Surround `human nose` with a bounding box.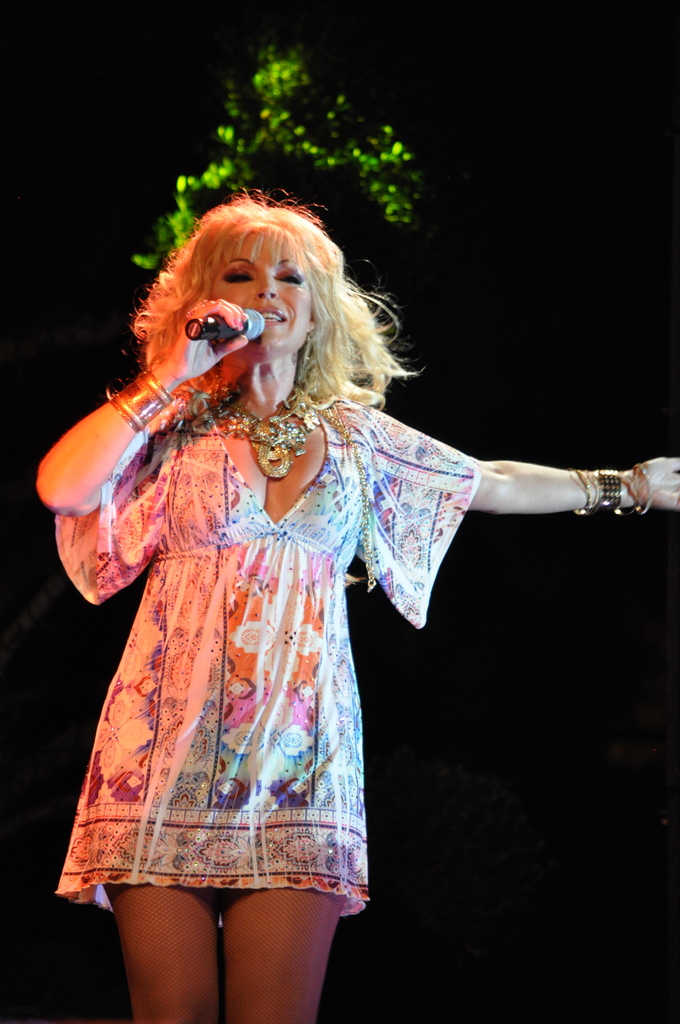
253/267/279/298.
